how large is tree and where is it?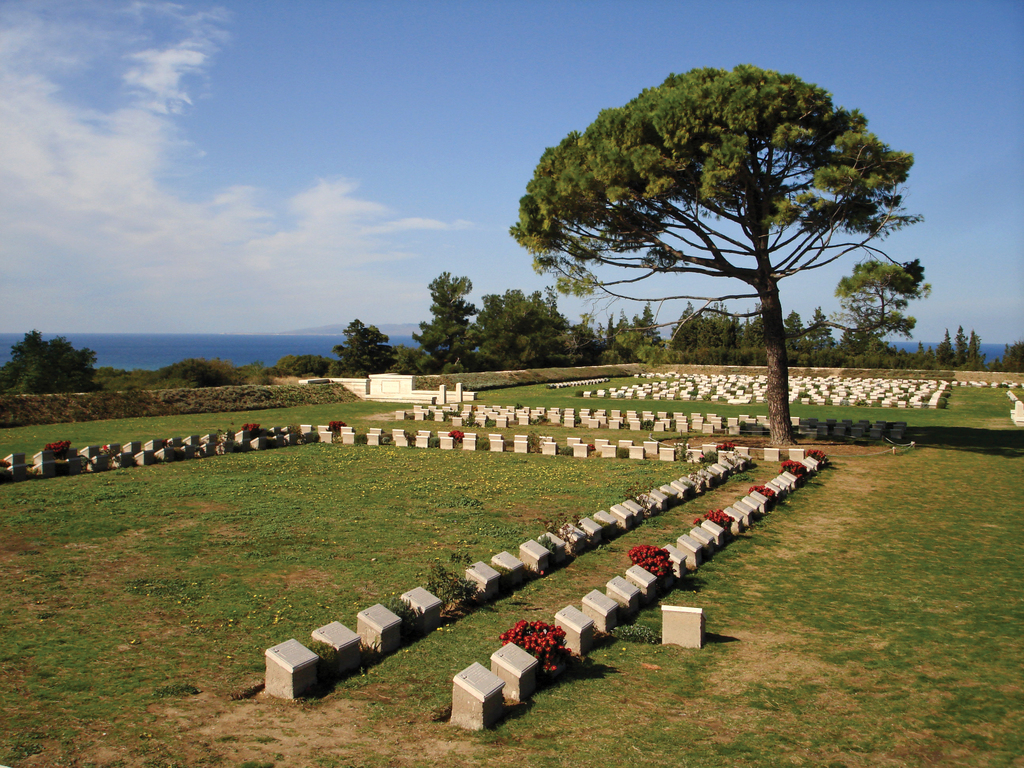
Bounding box: 0, 330, 98, 396.
